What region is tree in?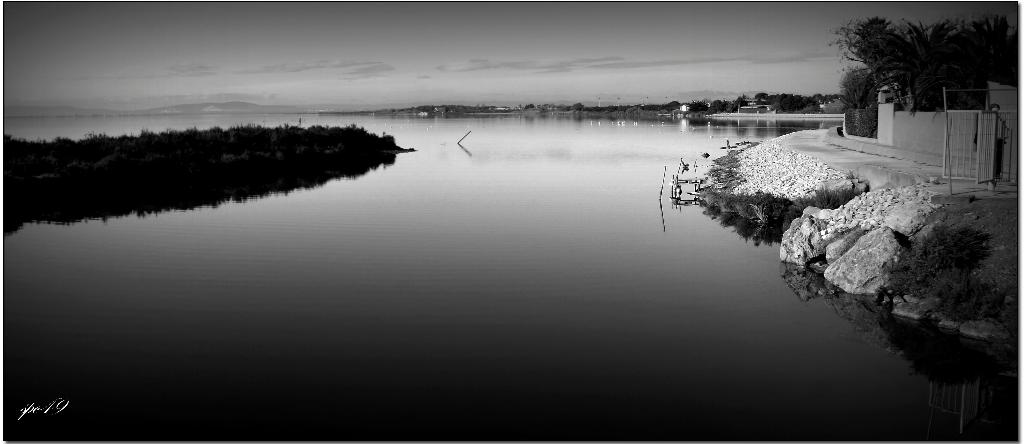
(993, 17, 1020, 86).
